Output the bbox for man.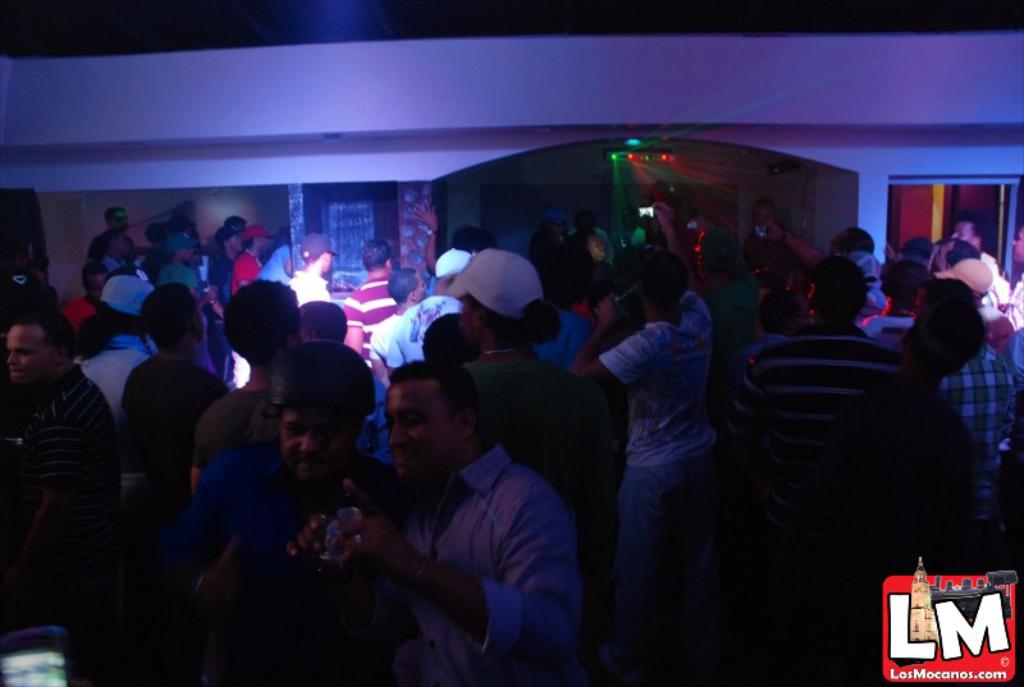
x1=287, y1=238, x2=343, y2=301.
